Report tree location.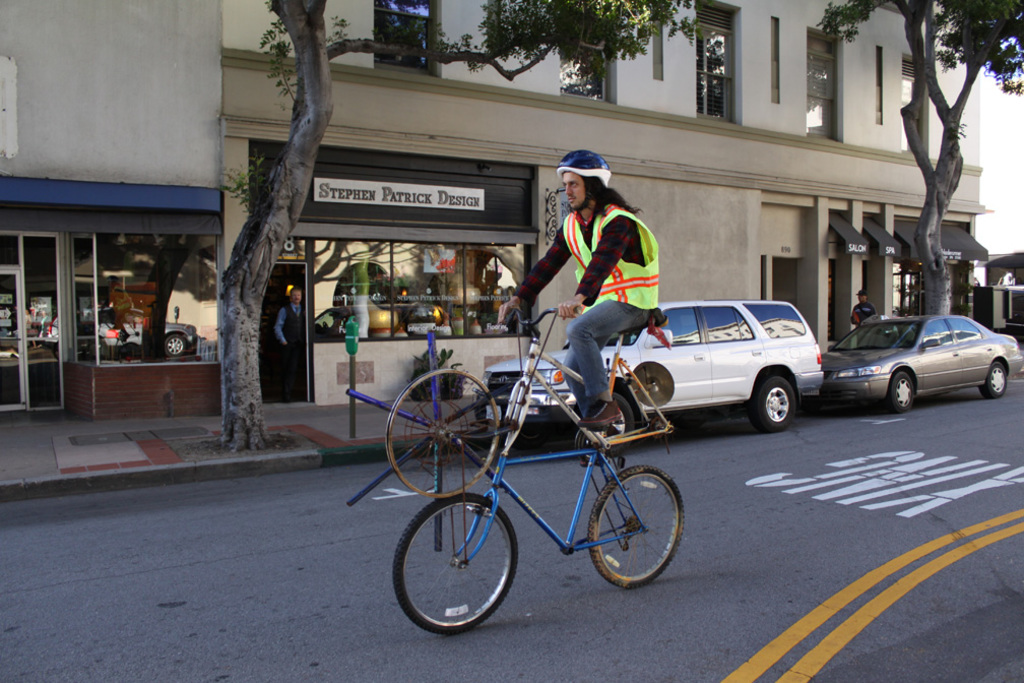
Report: bbox=[196, 0, 685, 490].
